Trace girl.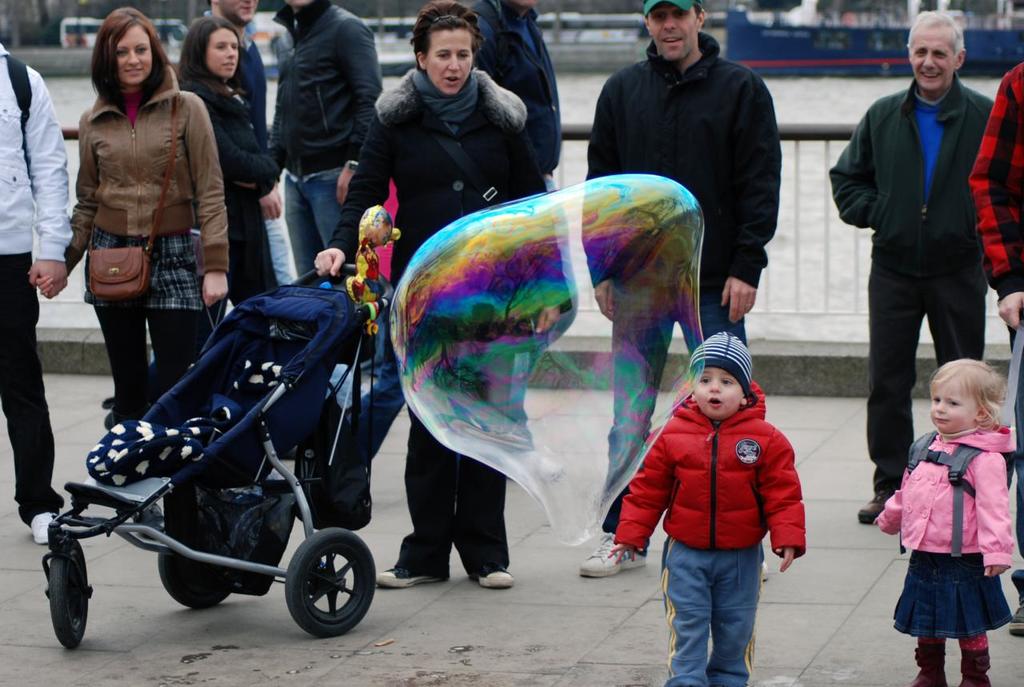
Traced to Rect(314, 0, 573, 590).
